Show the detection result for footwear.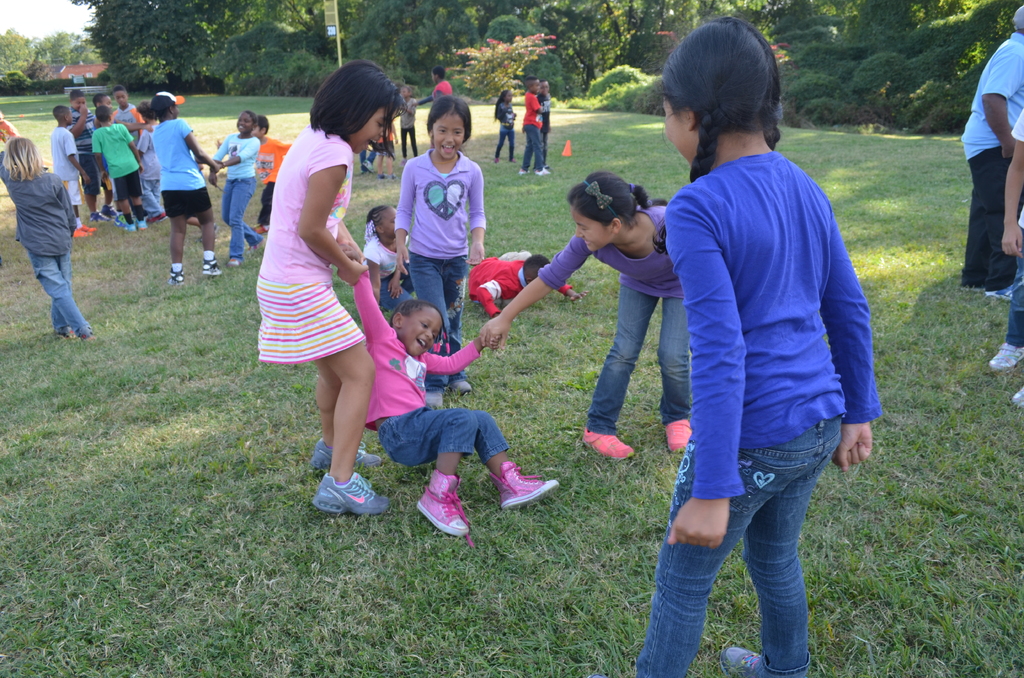
bbox=[74, 223, 93, 241].
